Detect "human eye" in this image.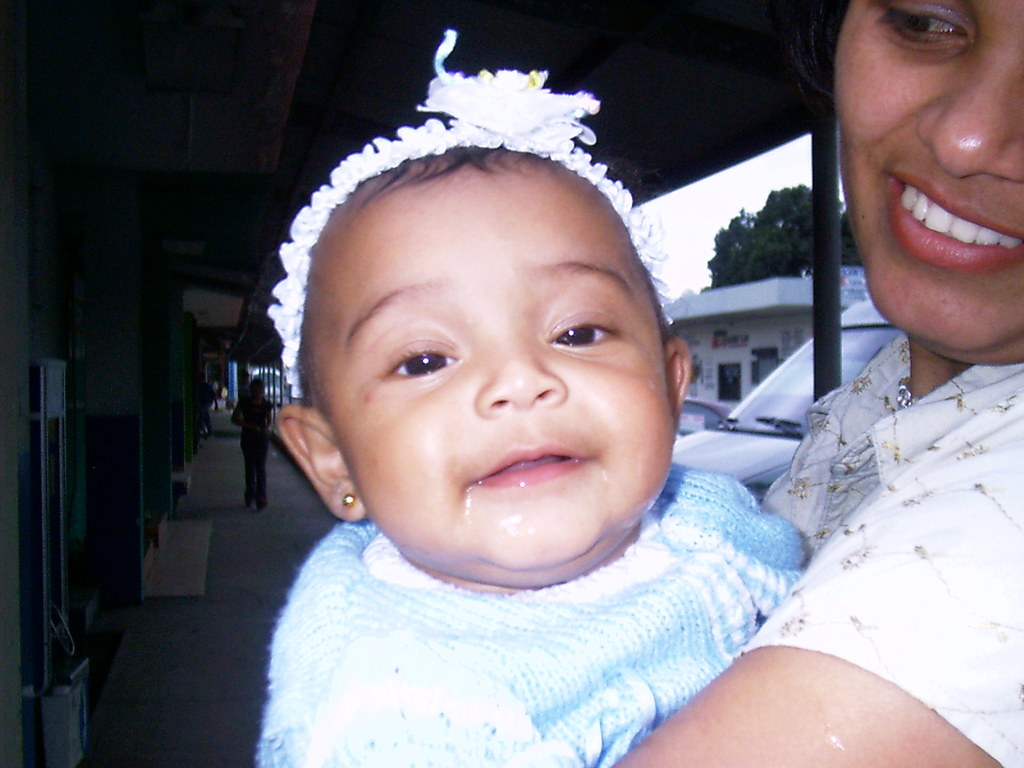
Detection: select_region(361, 328, 461, 389).
